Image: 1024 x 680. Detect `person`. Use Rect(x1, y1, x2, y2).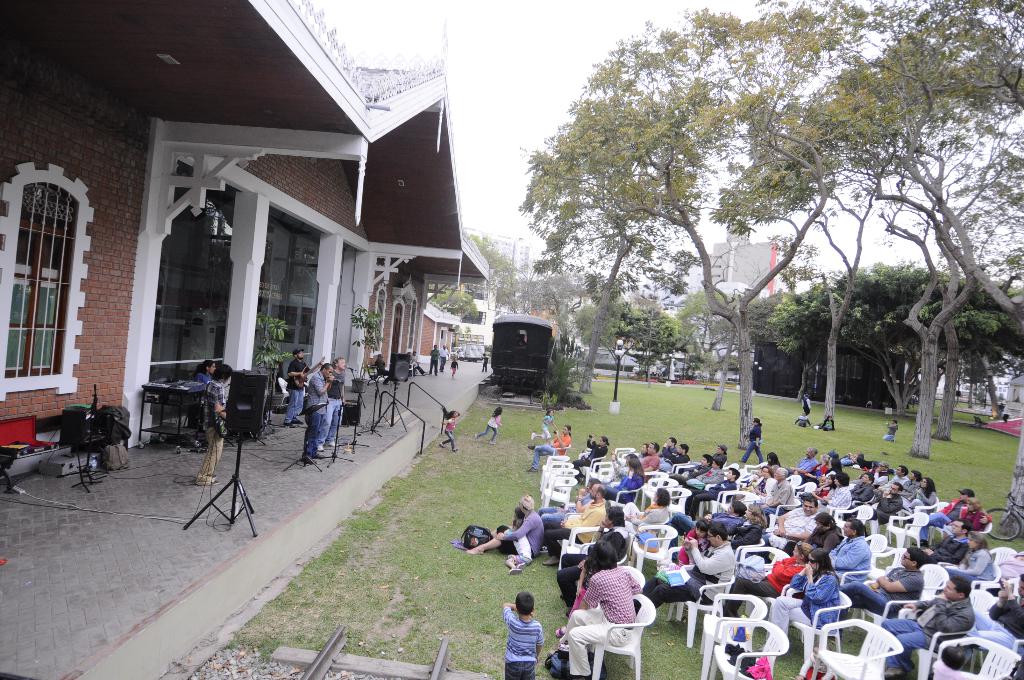
Rect(630, 485, 676, 521).
